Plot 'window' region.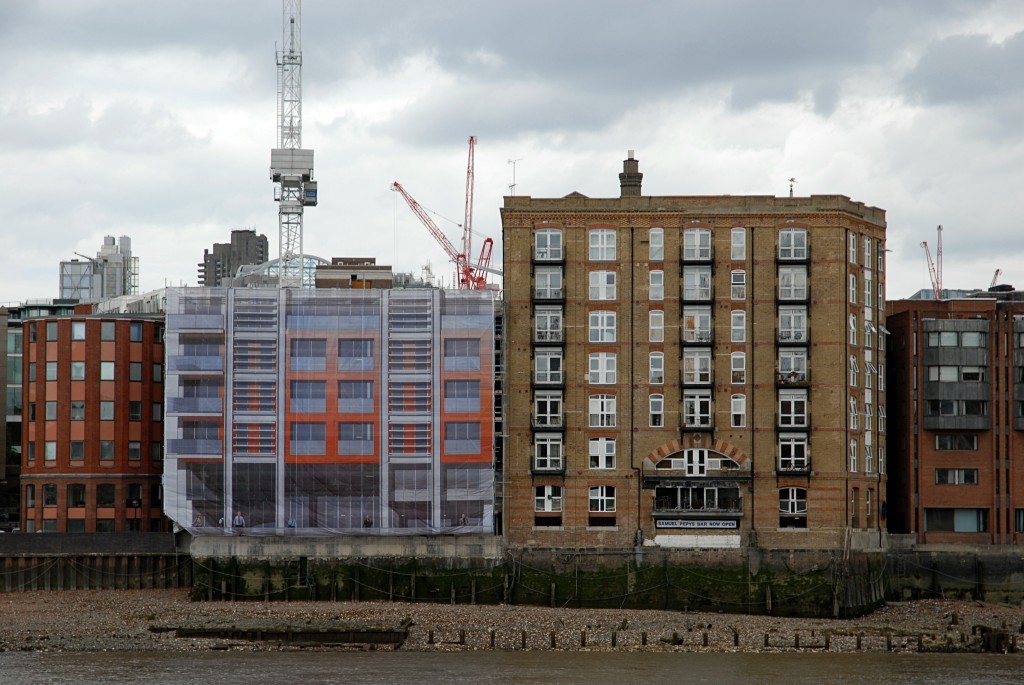
Plotted at select_region(777, 228, 804, 261).
